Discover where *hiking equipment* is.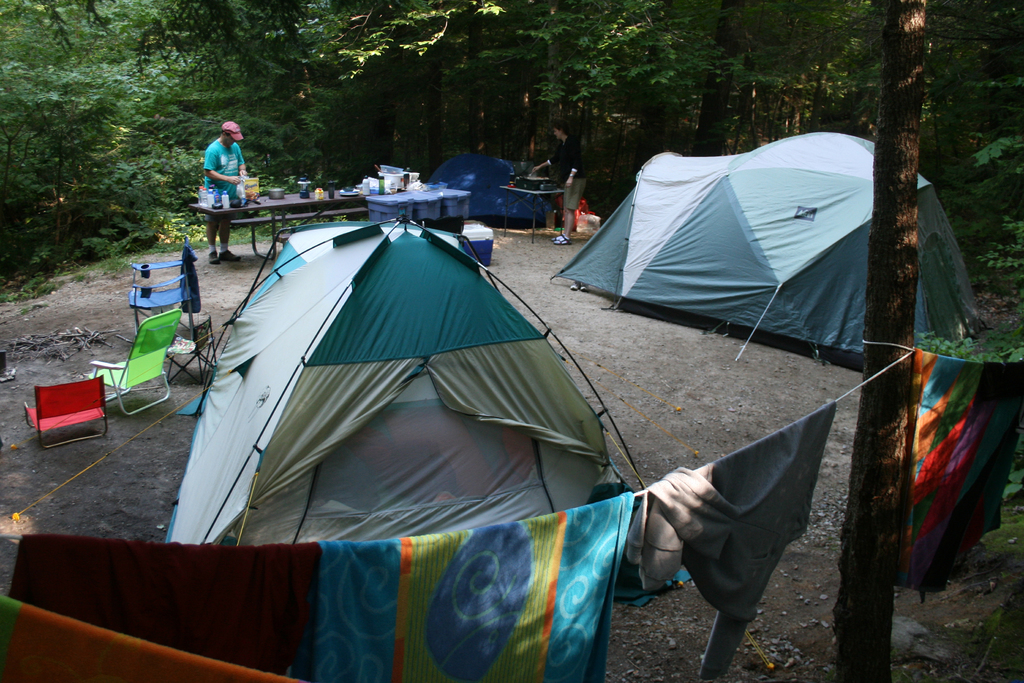
Discovered at <region>436, 149, 564, 227</region>.
